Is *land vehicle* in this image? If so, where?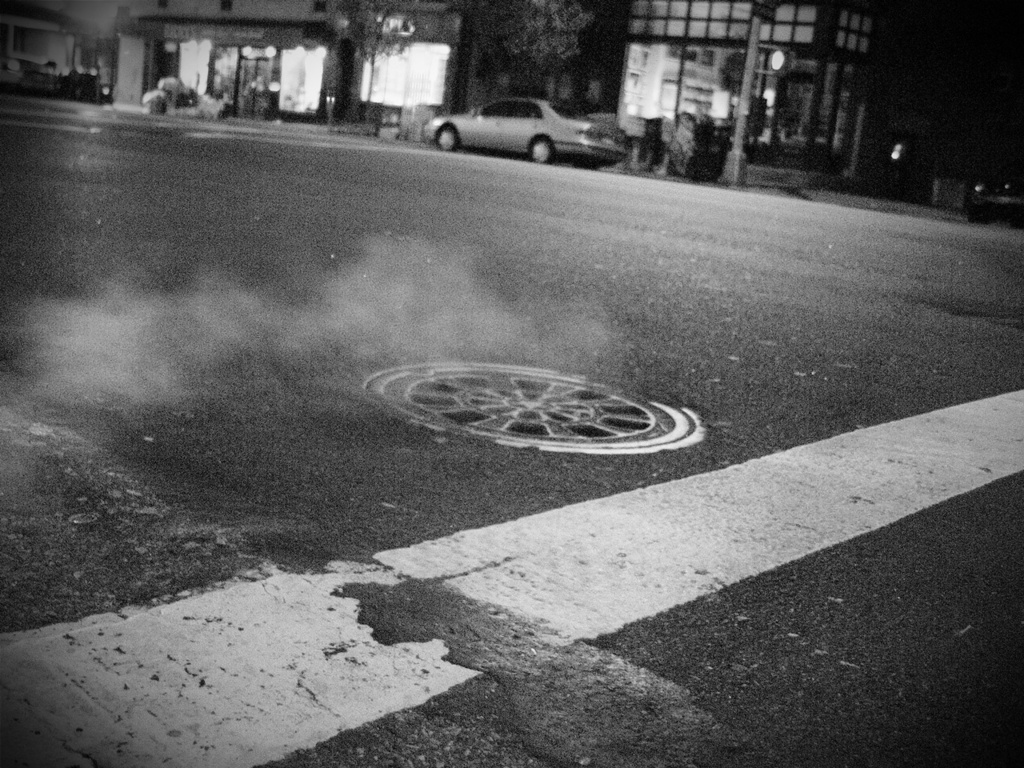
Yes, at <bbox>973, 177, 1023, 222</bbox>.
